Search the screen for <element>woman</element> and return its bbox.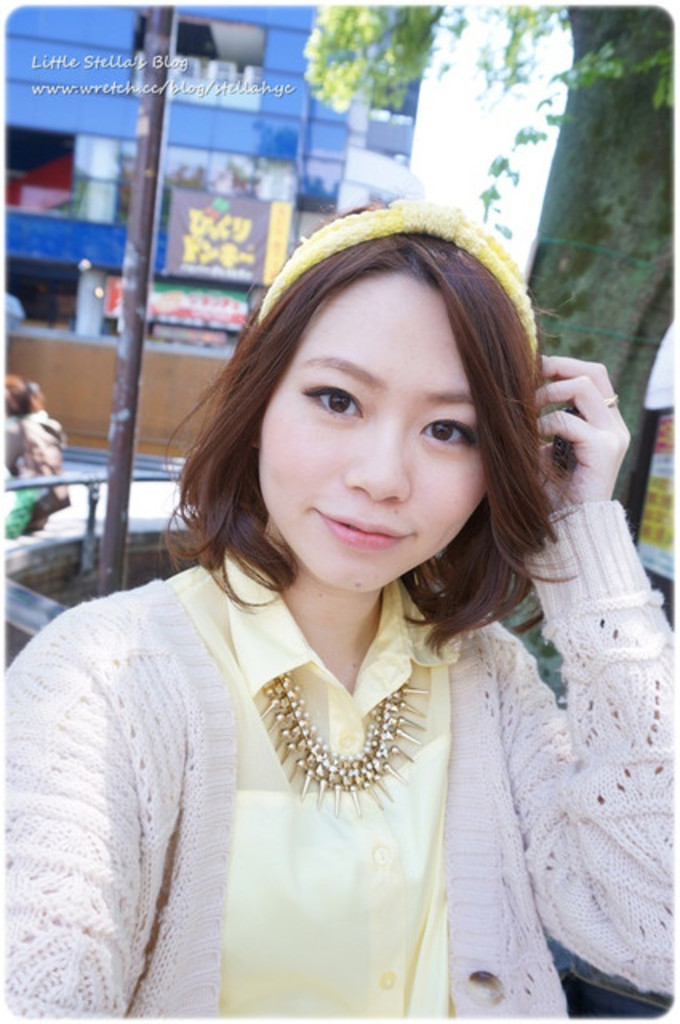
Found: box=[21, 206, 630, 1018].
